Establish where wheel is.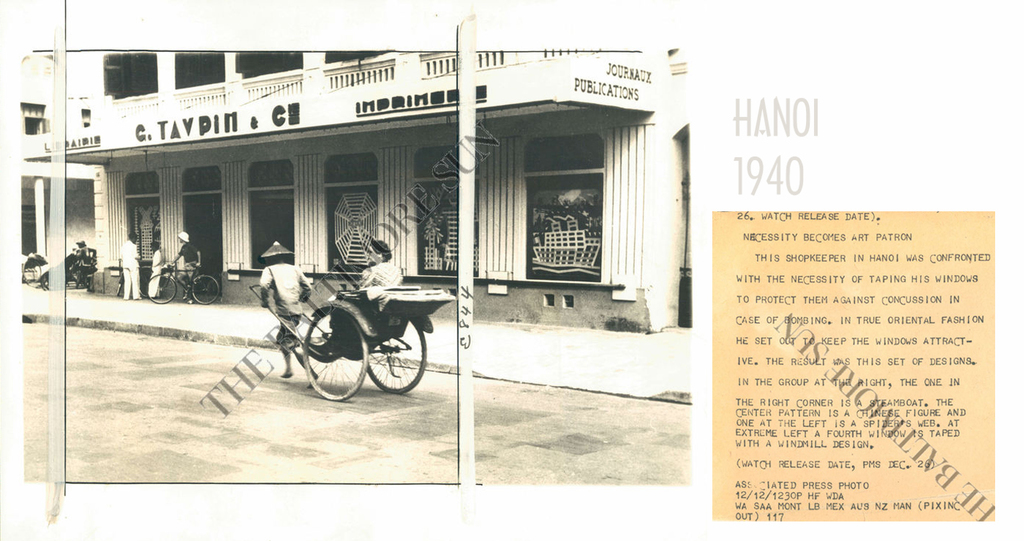
Established at (x1=304, y1=305, x2=369, y2=400).
